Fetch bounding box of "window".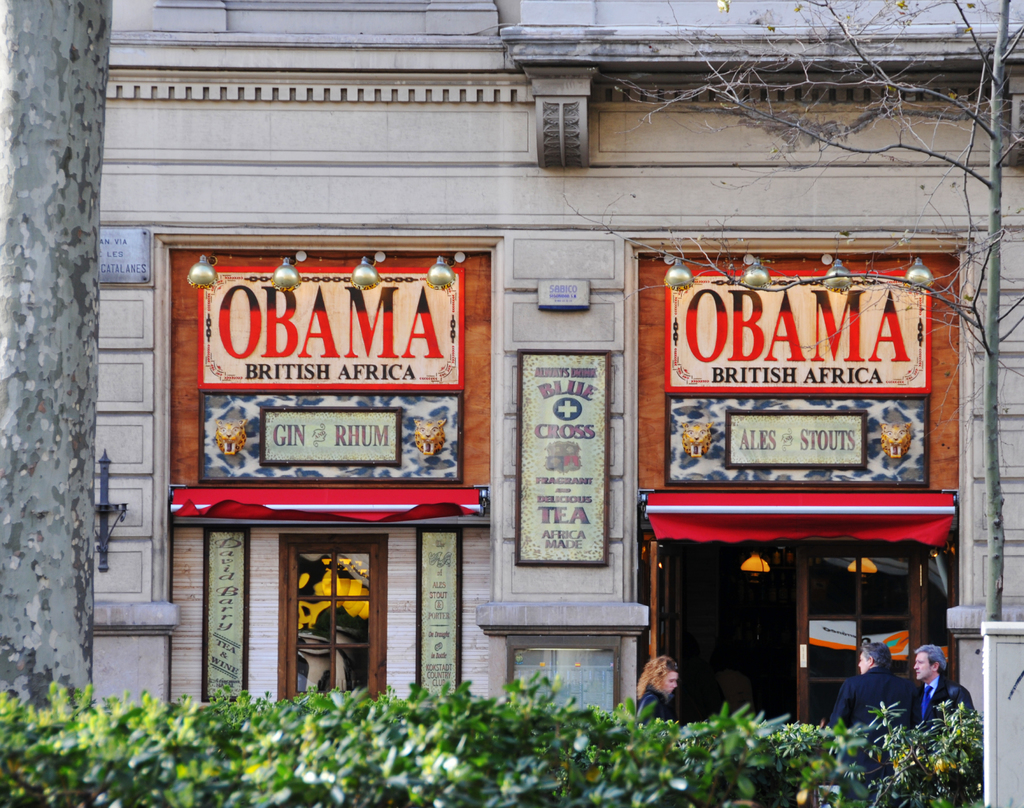
Bbox: (left=280, top=542, right=400, bottom=697).
